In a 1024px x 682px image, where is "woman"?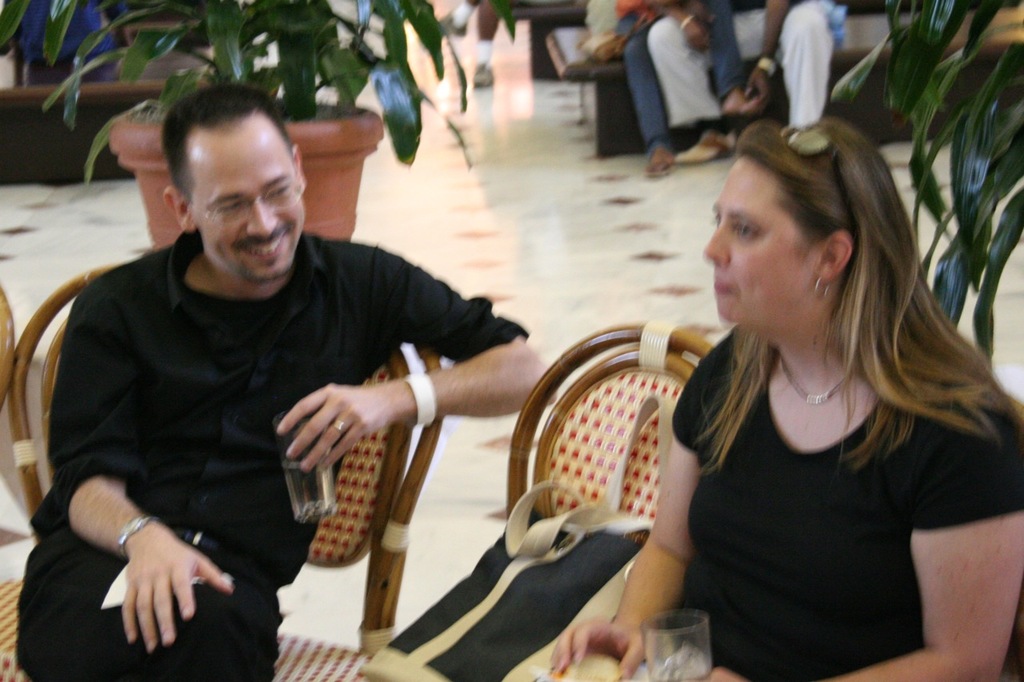
bbox(550, 118, 1023, 681).
